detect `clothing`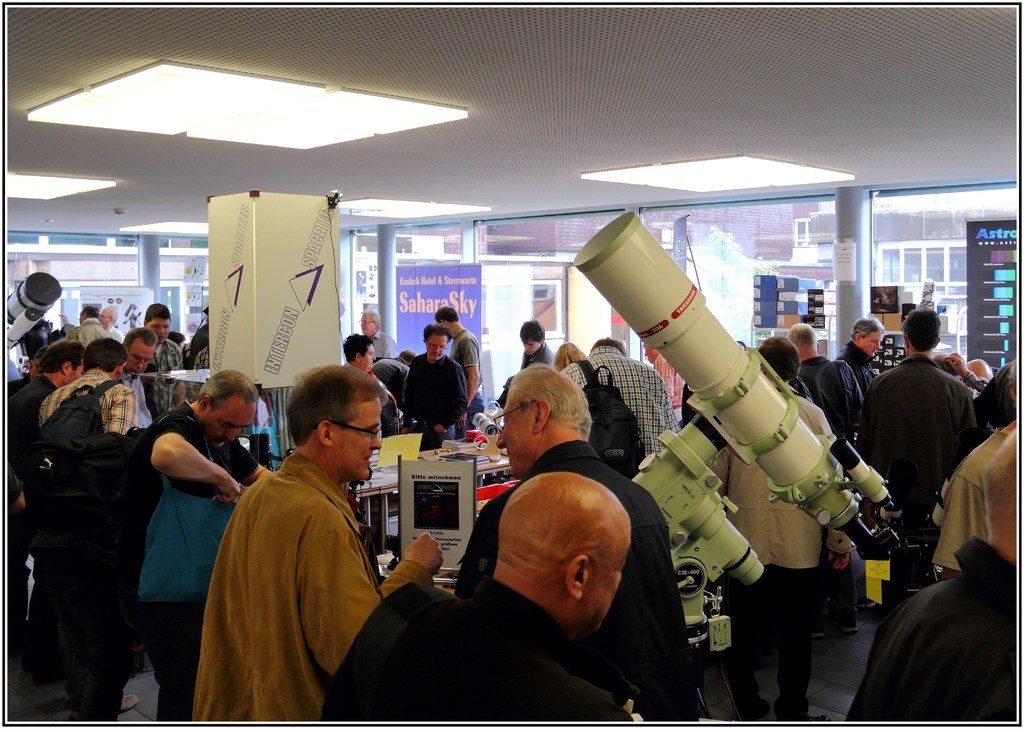
pyautogui.locateOnScreen(188, 451, 422, 728)
